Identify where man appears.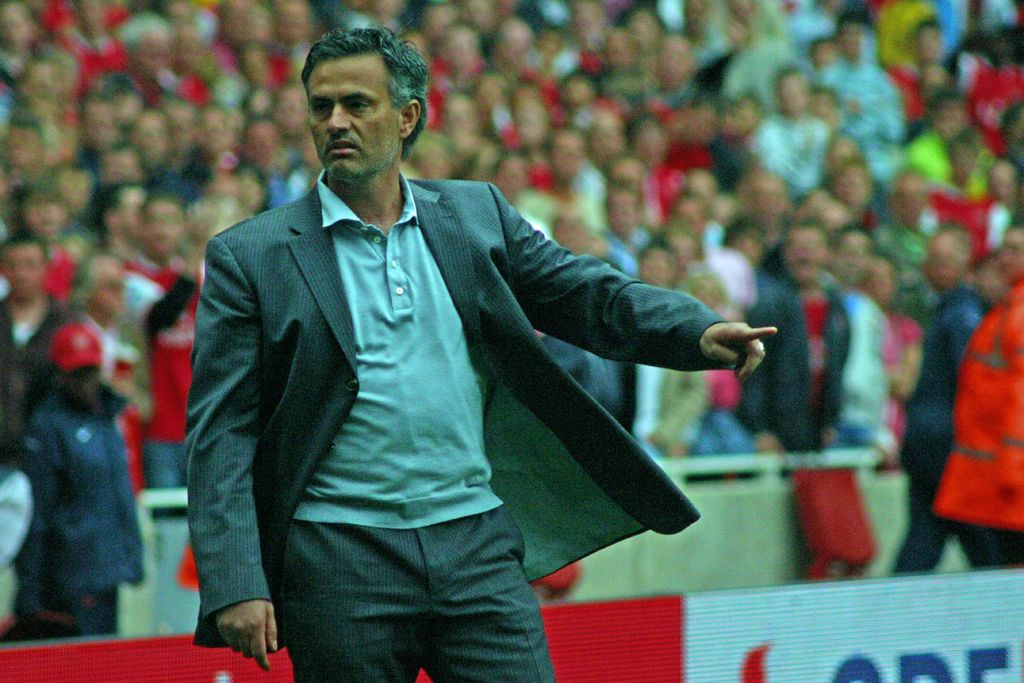
Appears at x1=160, y1=48, x2=757, y2=645.
